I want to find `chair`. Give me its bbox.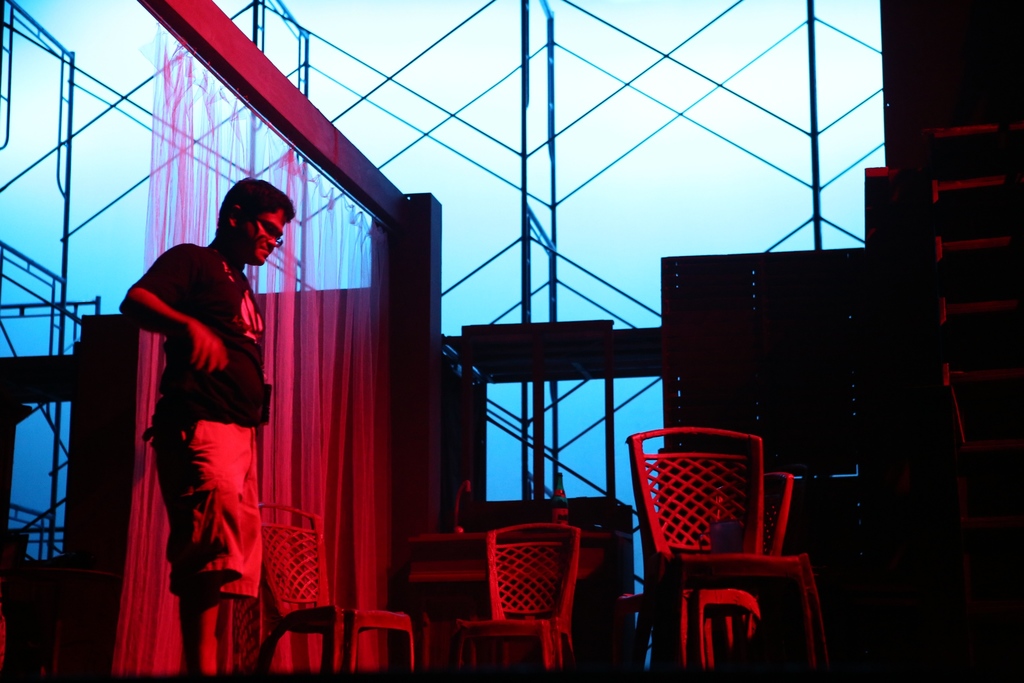
{"left": 237, "top": 498, "right": 417, "bottom": 682}.
